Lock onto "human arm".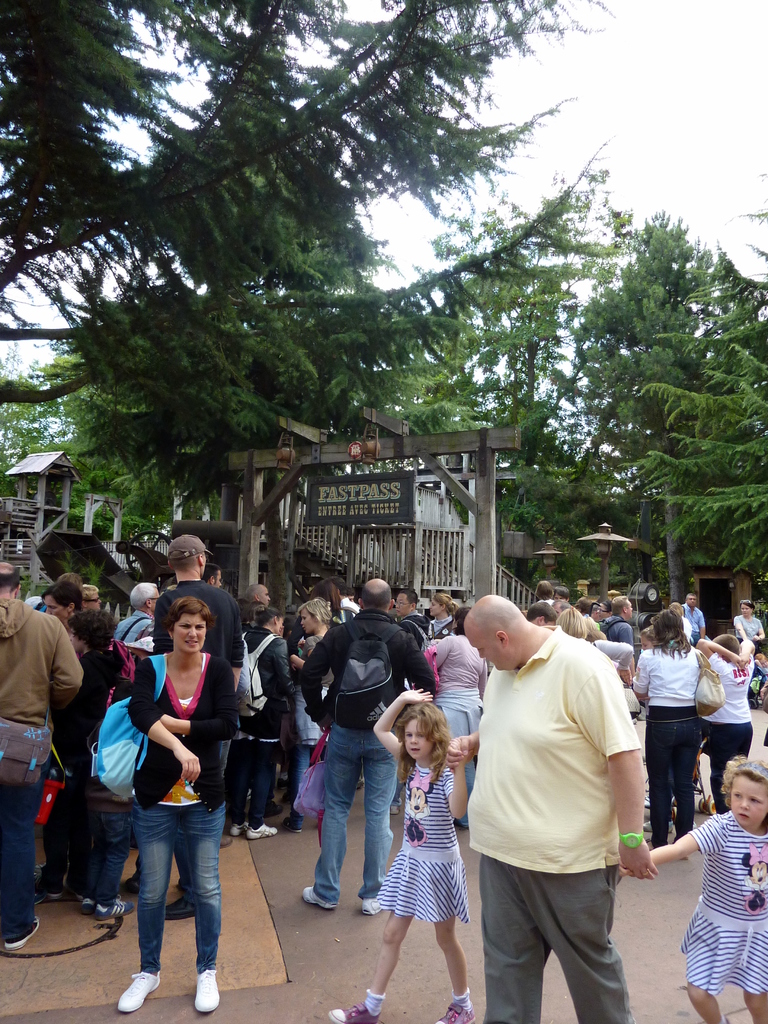
Locked: <box>269,637,300,710</box>.
